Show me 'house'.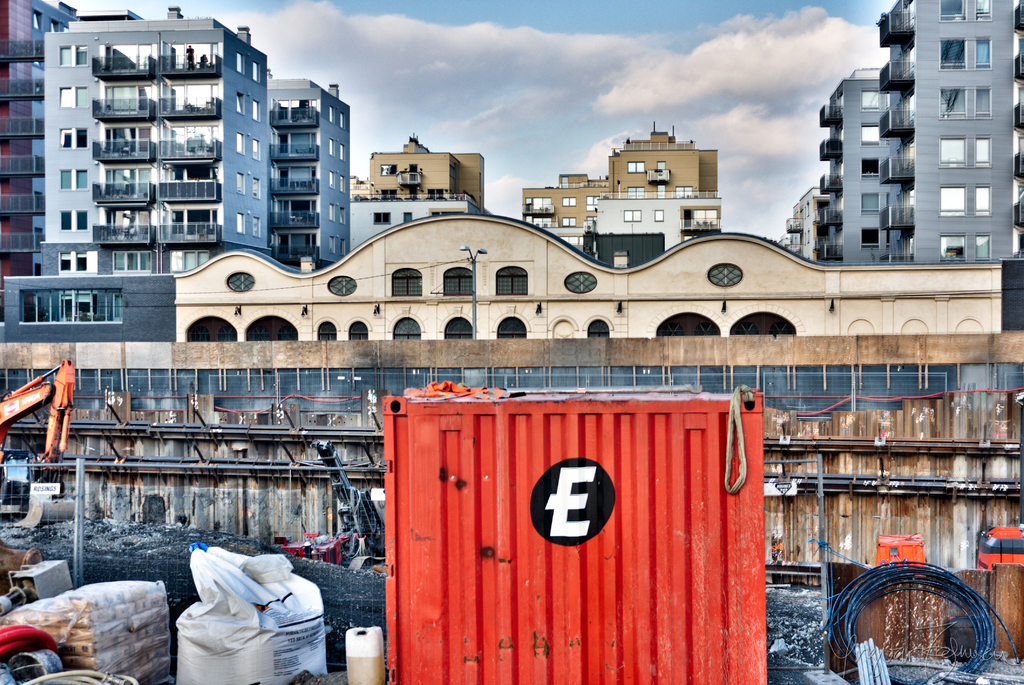
'house' is here: bbox=[875, 0, 1023, 264].
